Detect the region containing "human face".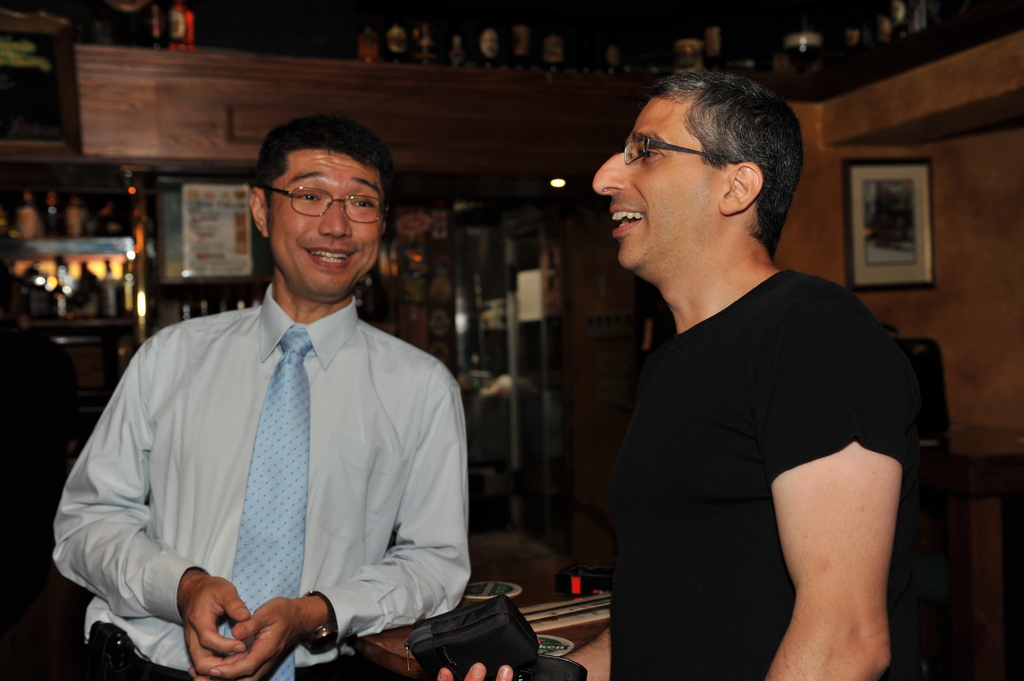
crop(269, 150, 389, 297).
